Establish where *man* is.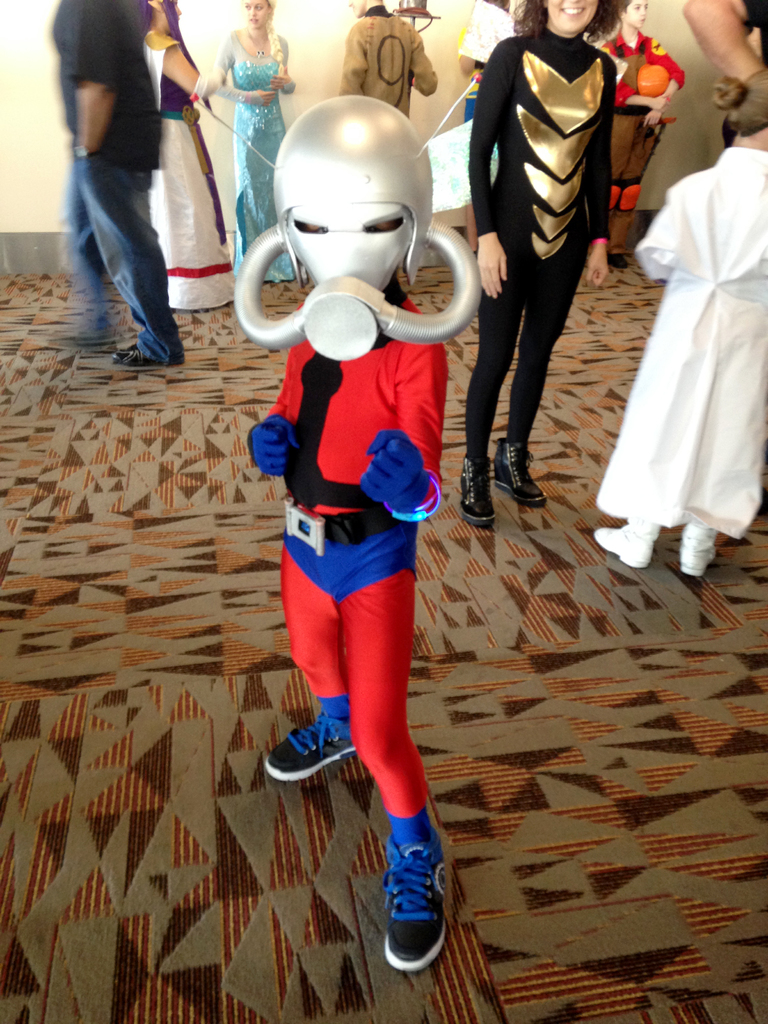
Established at bbox=[44, 0, 166, 365].
